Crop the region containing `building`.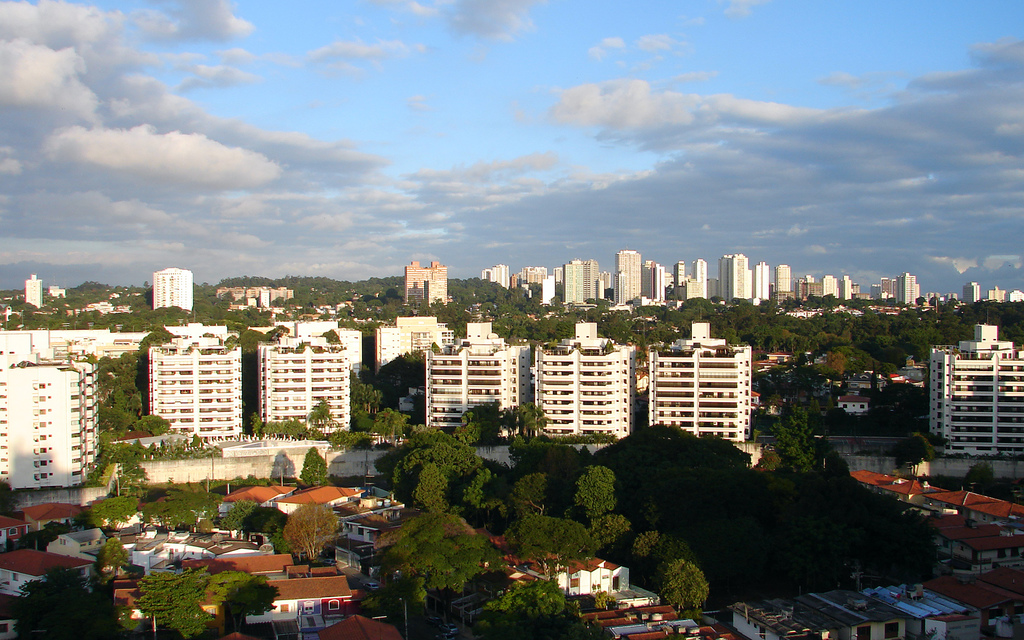
Crop region: pyautogui.locateOnScreen(932, 320, 1023, 458).
